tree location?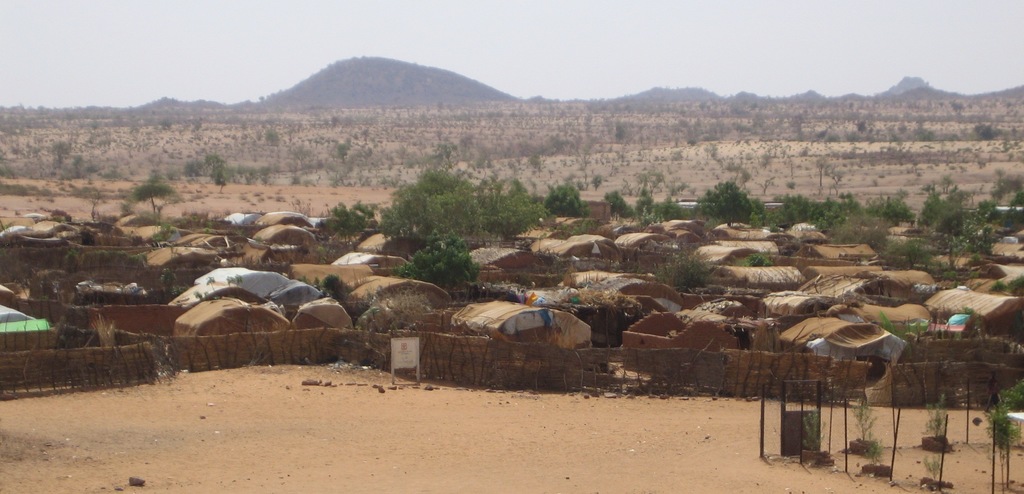
<box>478,193,557,242</box>
